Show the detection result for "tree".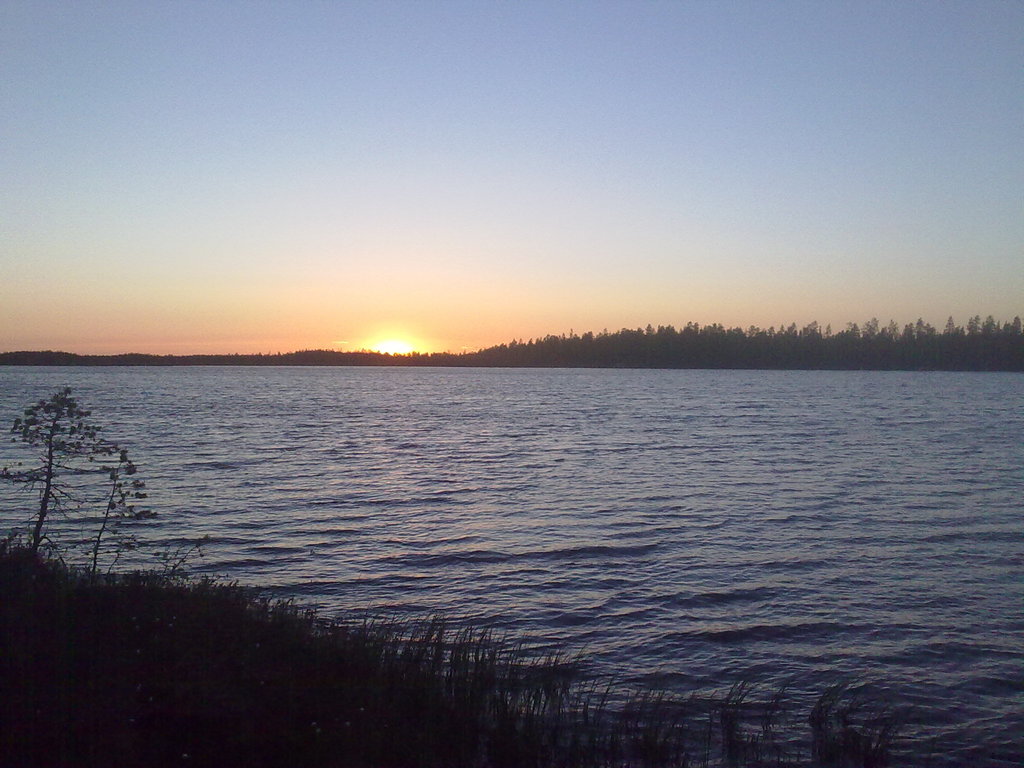
13 368 154 588.
